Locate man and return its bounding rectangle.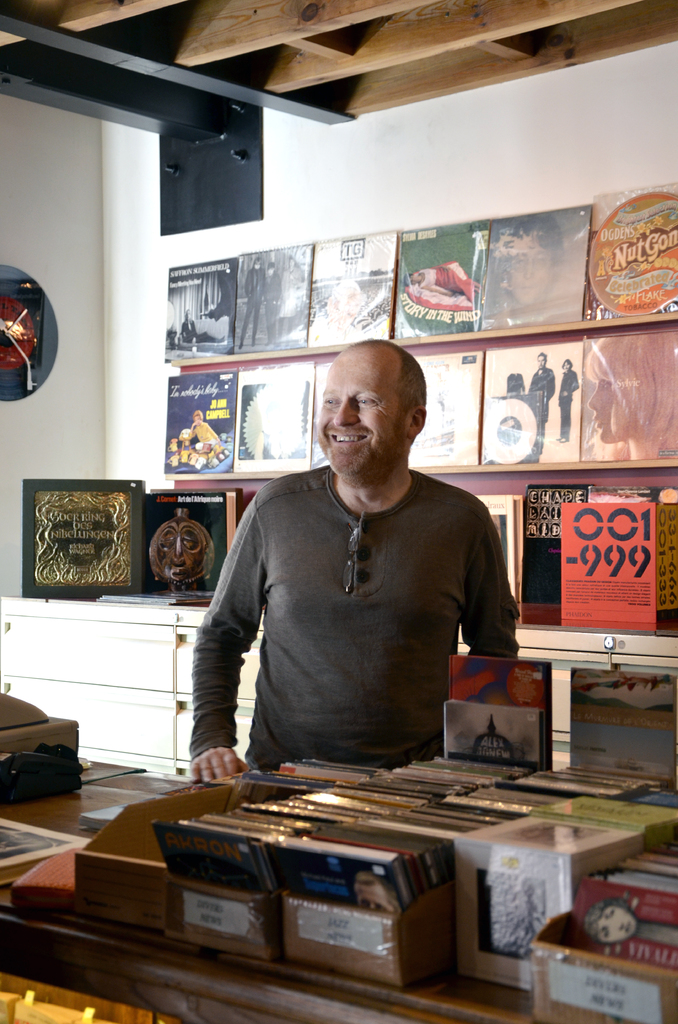
x1=526, y1=352, x2=557, y2=455.
